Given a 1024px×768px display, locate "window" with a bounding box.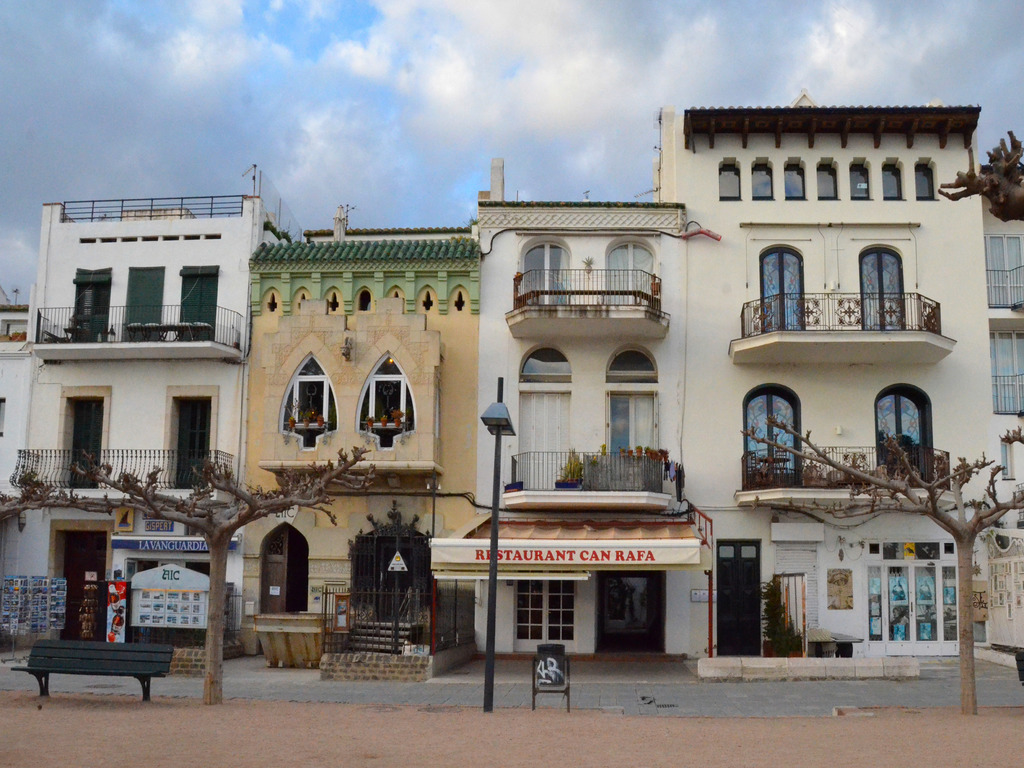
Located: Rect(915, 163, 932, 202).
